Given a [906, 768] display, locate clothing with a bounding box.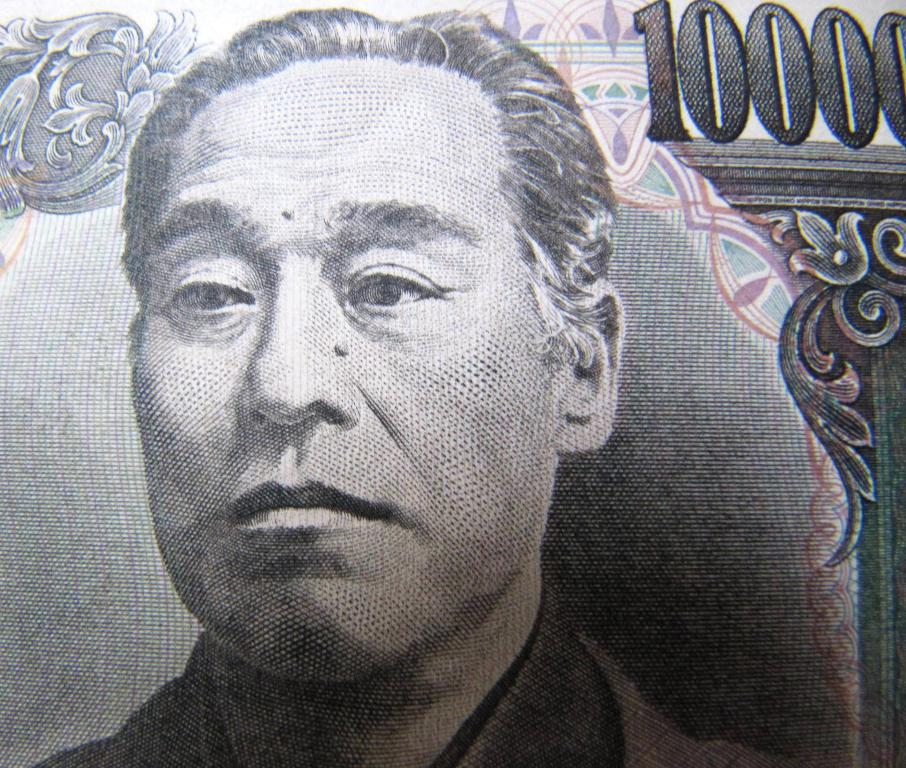
Located: bbox(37, 589, 776, 767).
